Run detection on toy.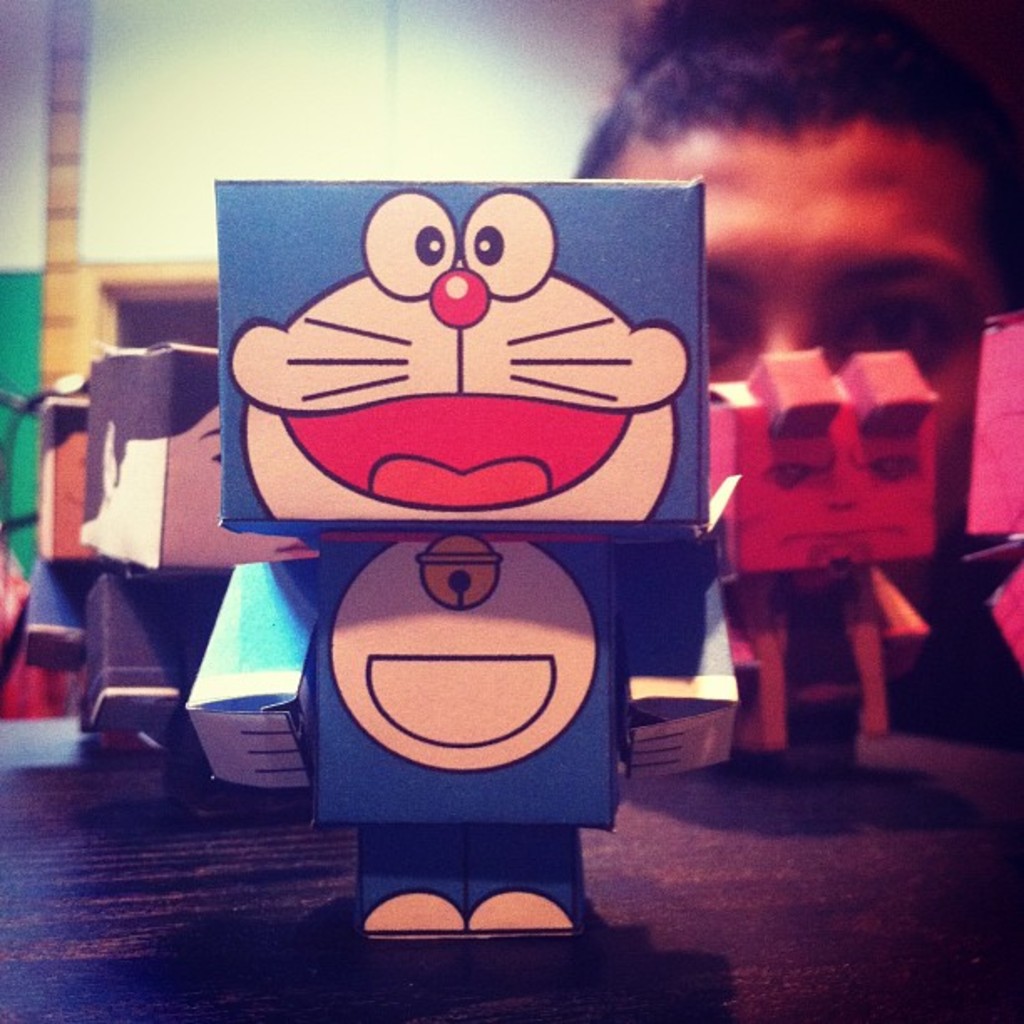
Result: bbox(15, 373, 95, 684).
